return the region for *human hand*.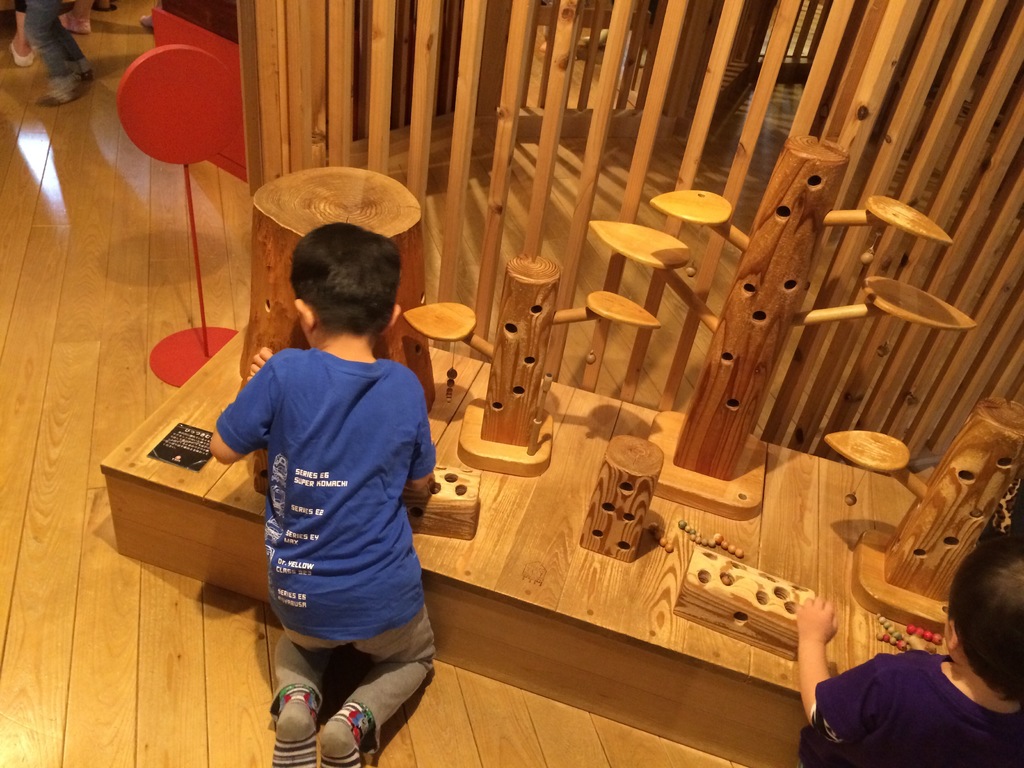
(x1=247, y1=347, x2=275, y2=379).
